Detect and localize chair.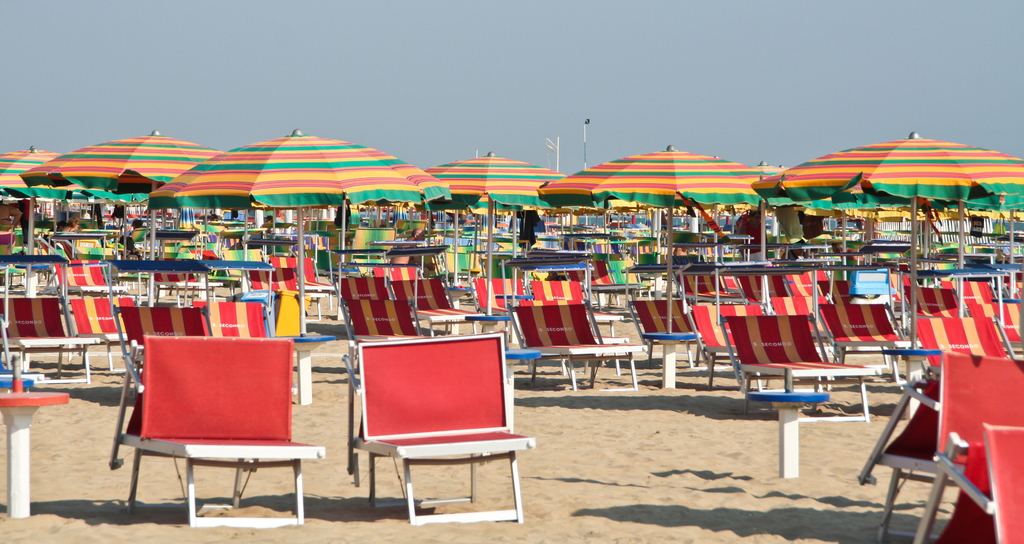
Localized at left=527, top=282, right=601, bottom=312.
